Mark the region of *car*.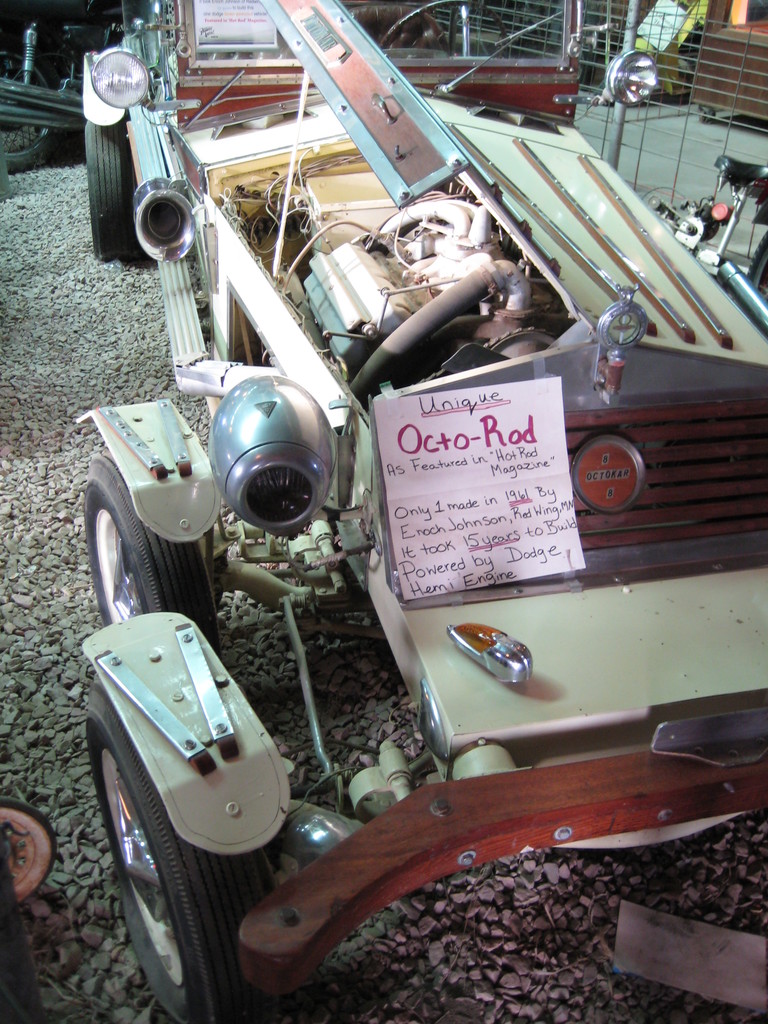
Region: box(81, 0, 583, 259).
